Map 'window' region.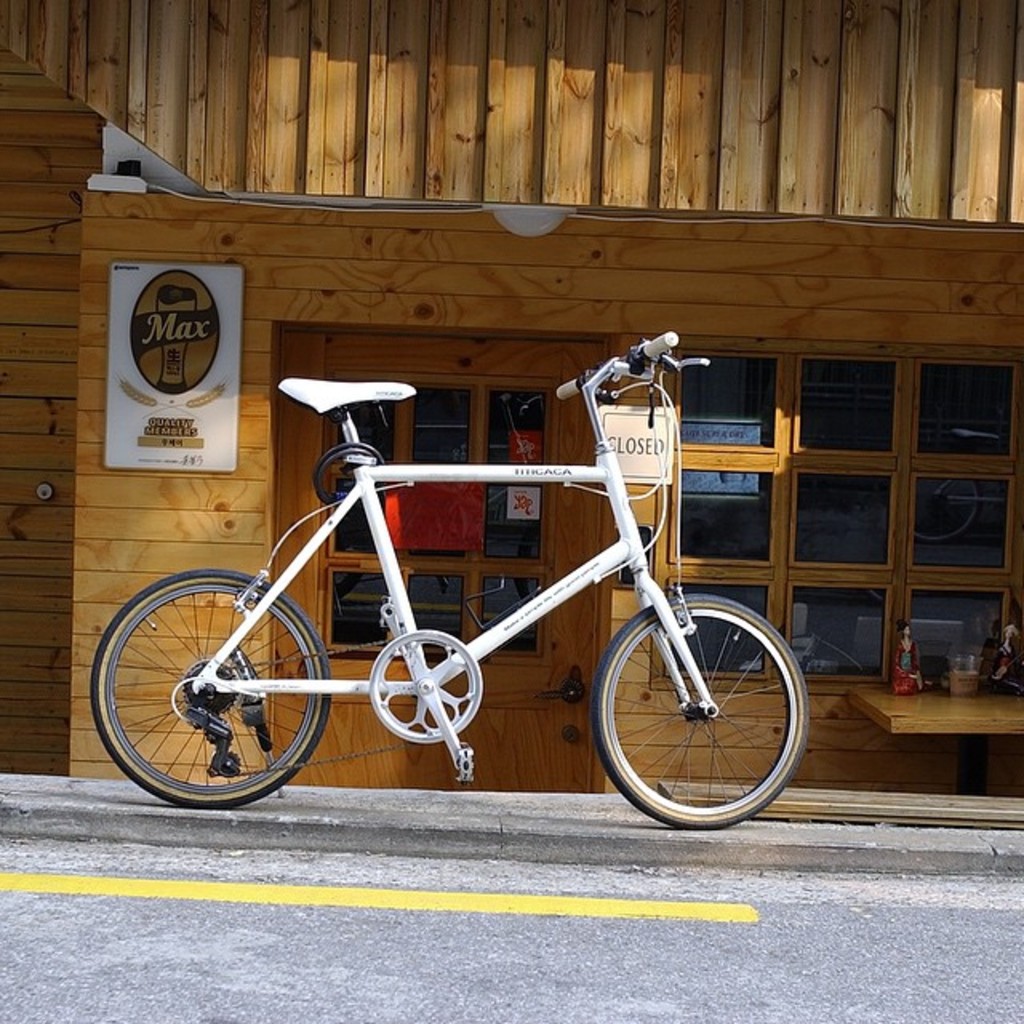
Mapped to 642 342 1022 696.
